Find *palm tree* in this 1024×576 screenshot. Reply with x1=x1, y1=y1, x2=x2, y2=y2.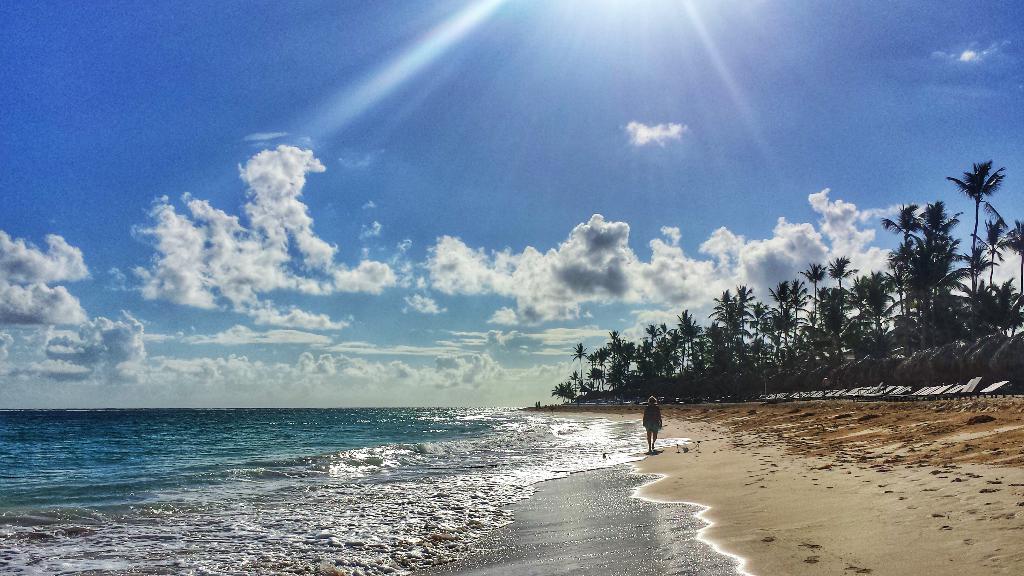
x1=609, y1=334, x2=630, y2=396.
